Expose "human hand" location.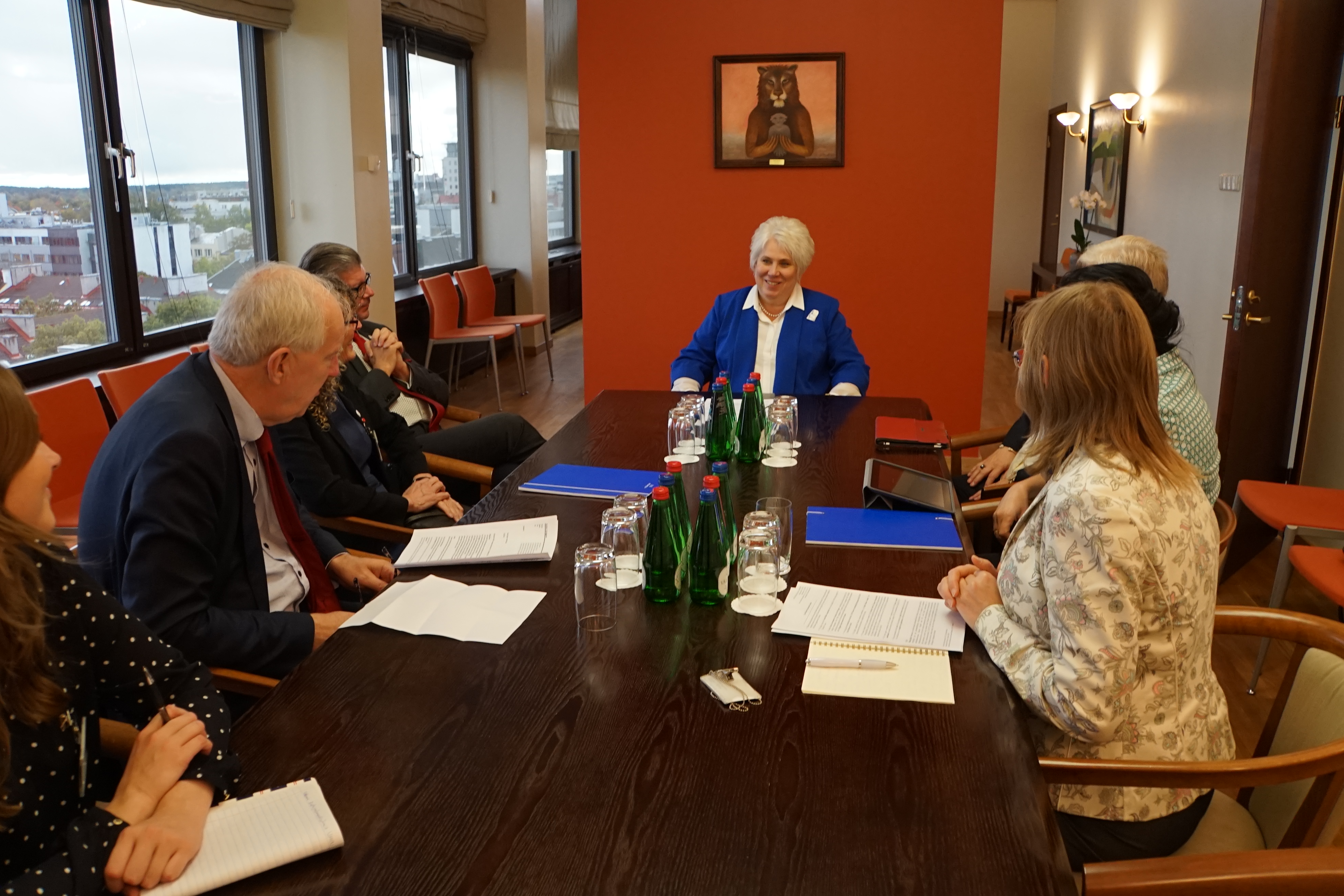
Exposed at crop(326, 194, 341, 216).
